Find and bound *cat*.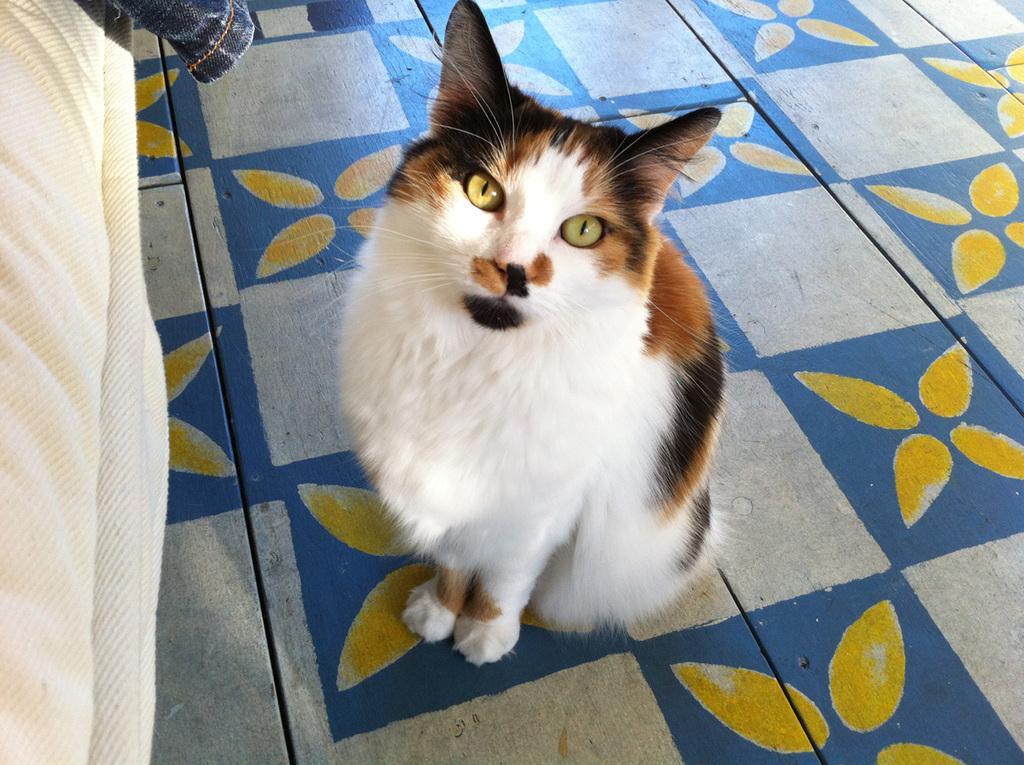
Bound: bbox=[331, 0, 723, 669].
